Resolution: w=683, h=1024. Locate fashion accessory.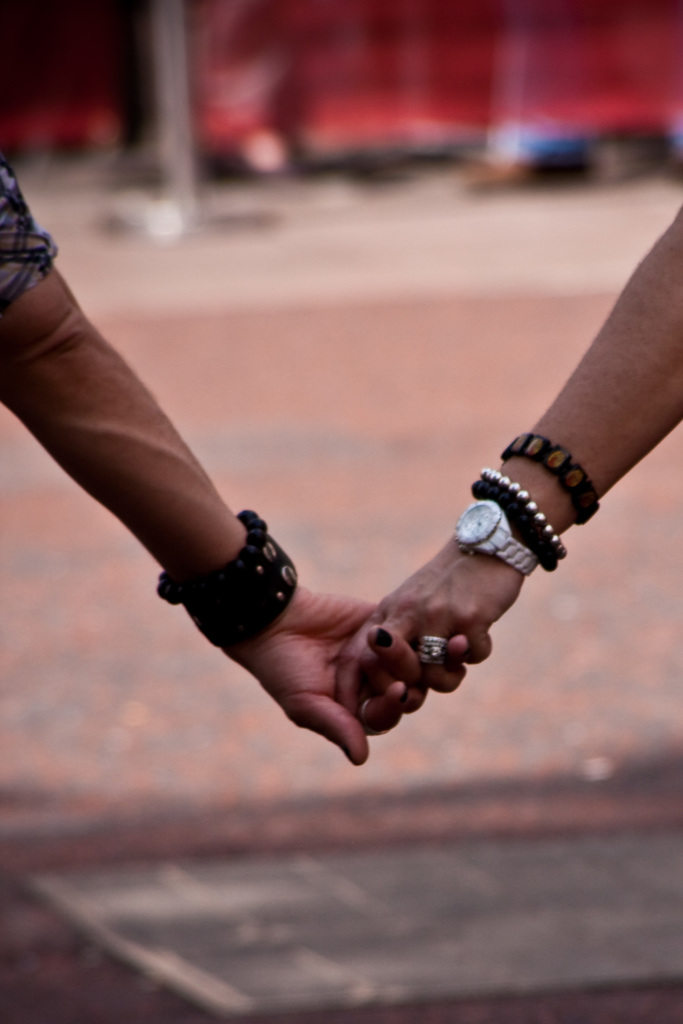
select_region(179, 534, 299, 650).
